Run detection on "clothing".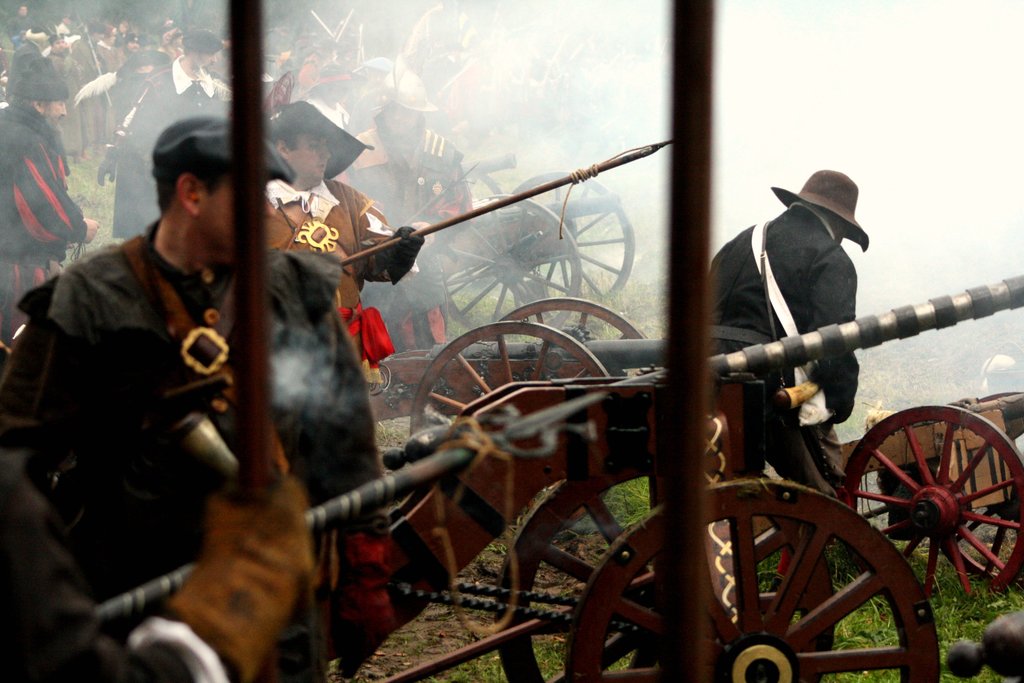
Result: x1=332, y1=120, x2=466, y2=244.
